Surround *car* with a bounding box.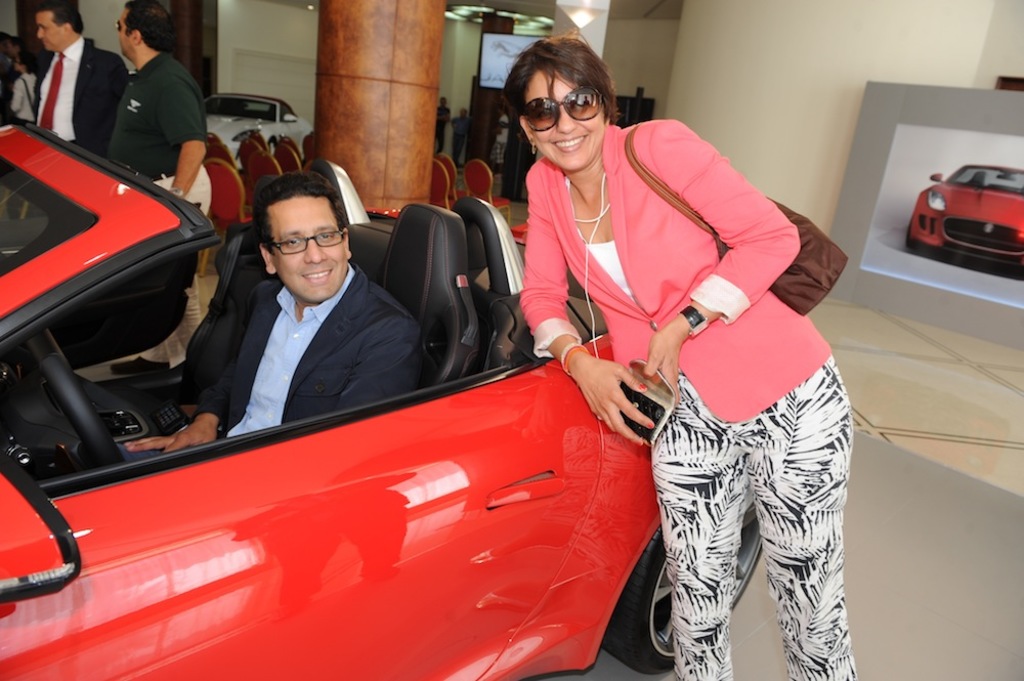
x1=0, y1=108, x2=770, y2=679.
